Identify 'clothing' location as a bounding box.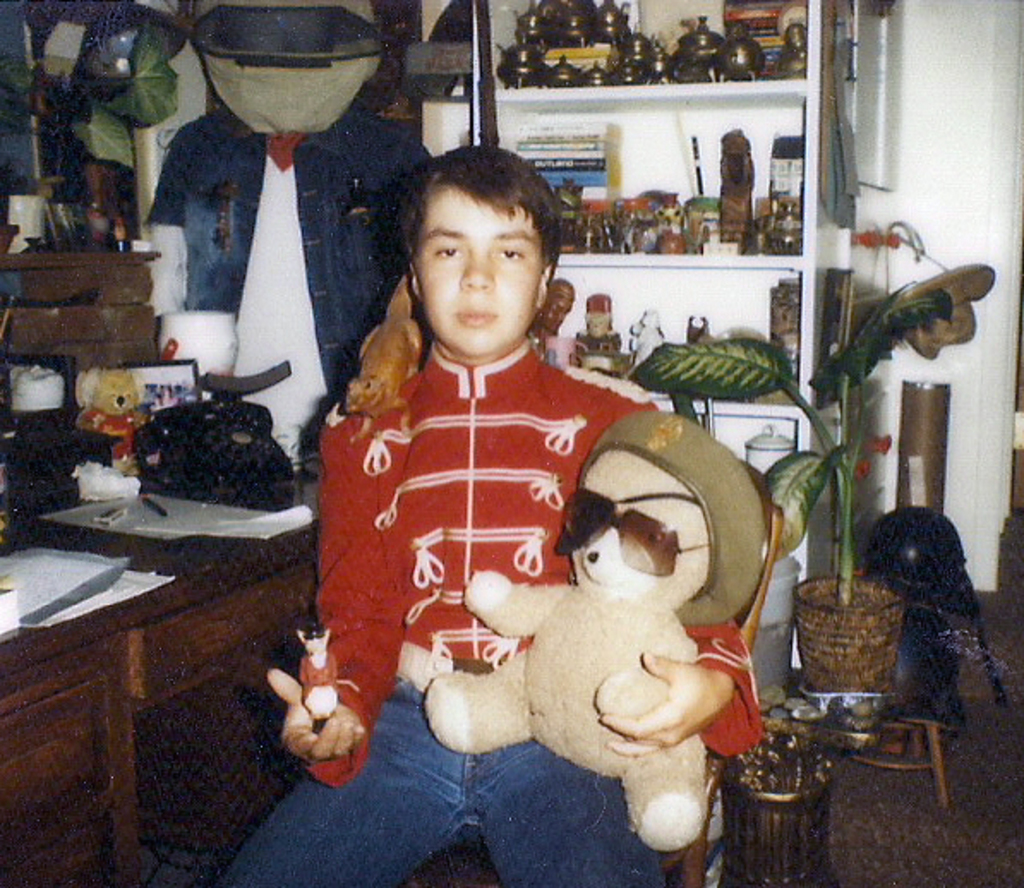
<bbox>221, 341, 770, 886</bbox>.
